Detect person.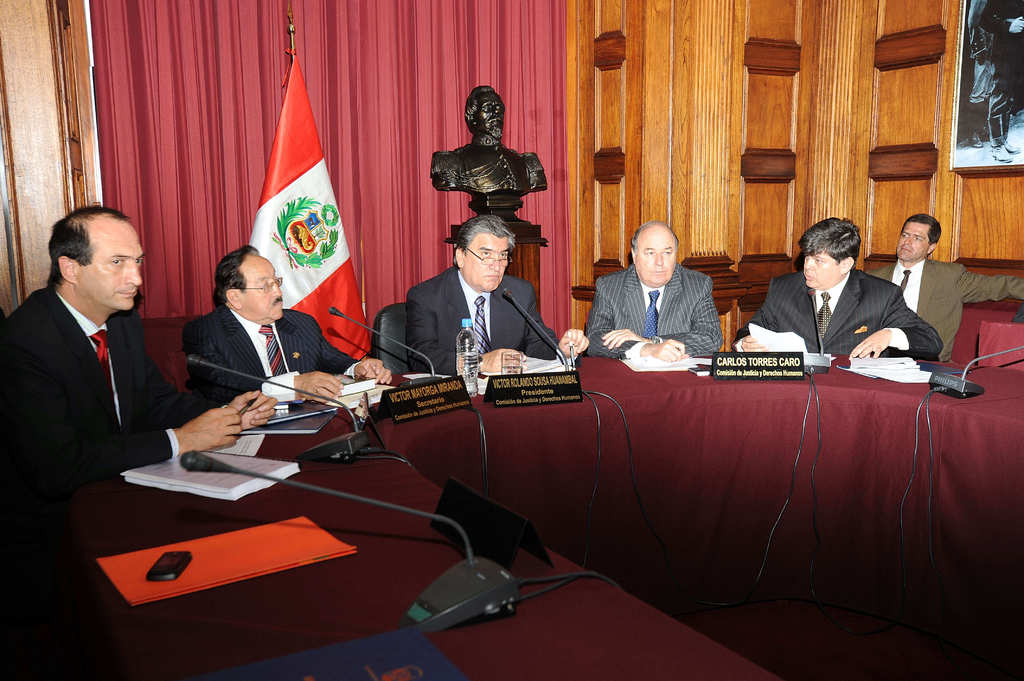
Detected at [x1=765, y1=206, x2=931, y2=386].
